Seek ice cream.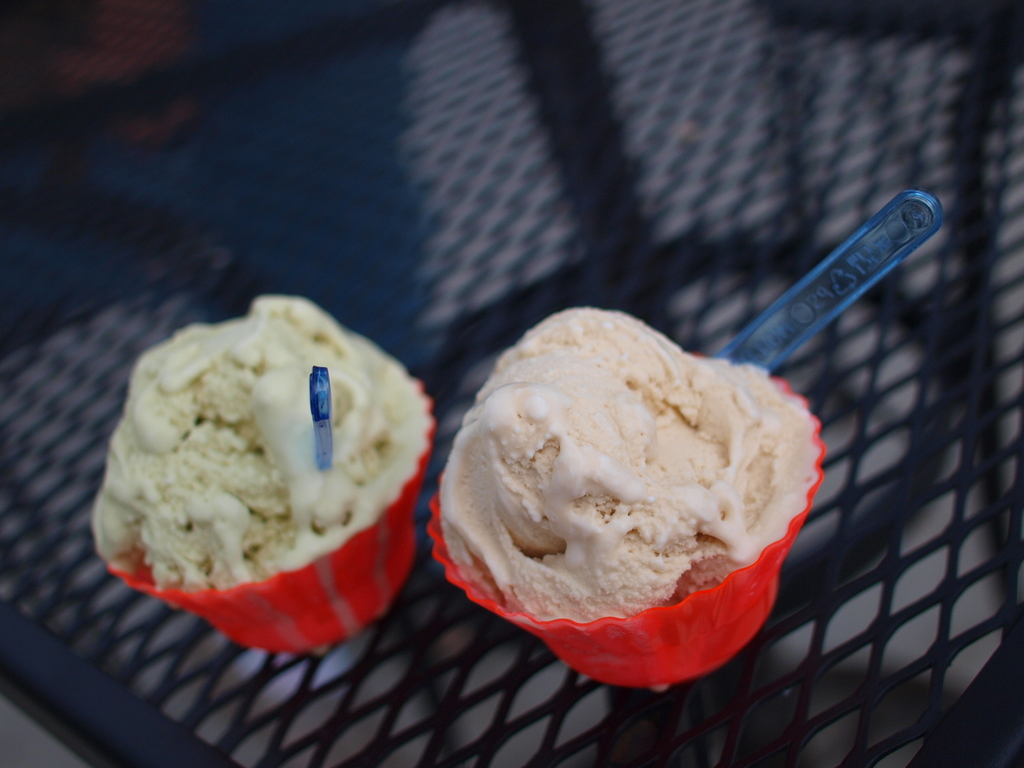
bbox=[91, 290, 433, 588].
